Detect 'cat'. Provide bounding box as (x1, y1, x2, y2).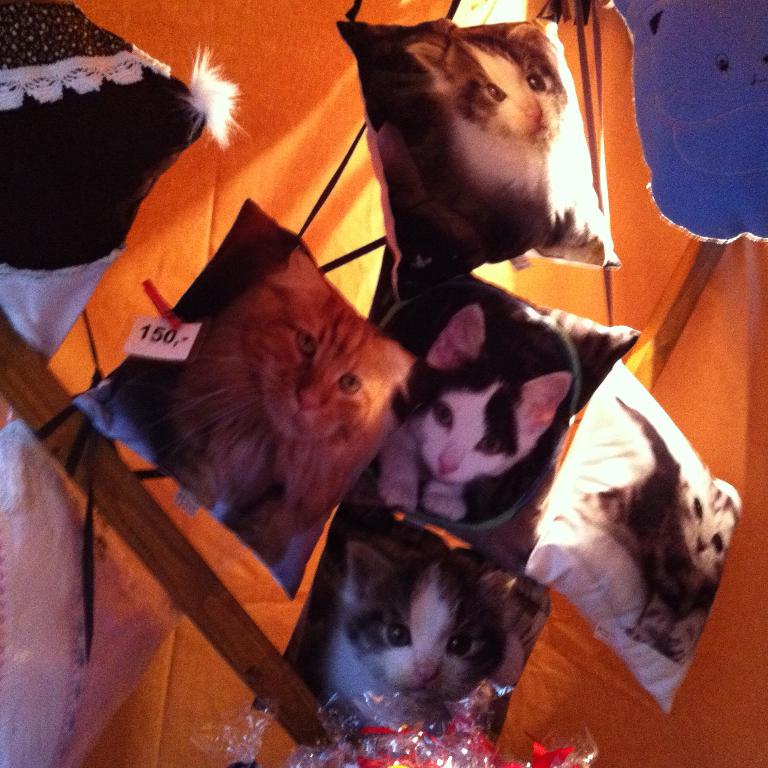
(380, 301, 570, 525).
